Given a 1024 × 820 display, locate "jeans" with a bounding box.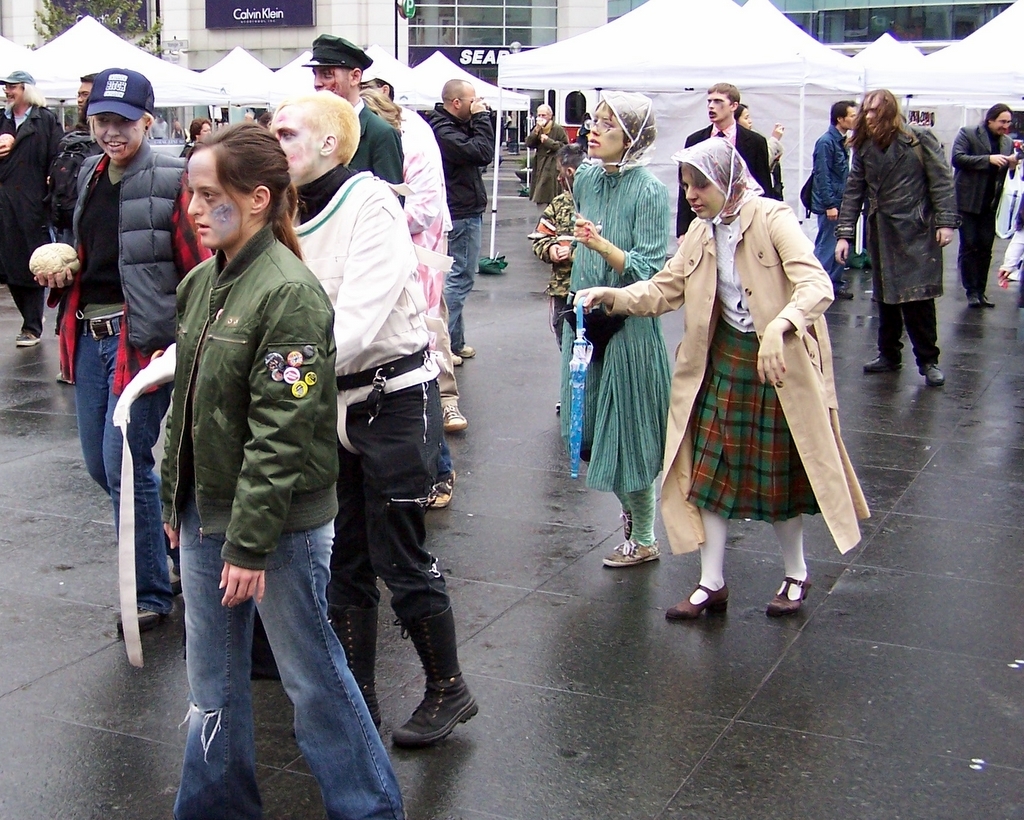
Located: box(439, 439, 449, 485).
